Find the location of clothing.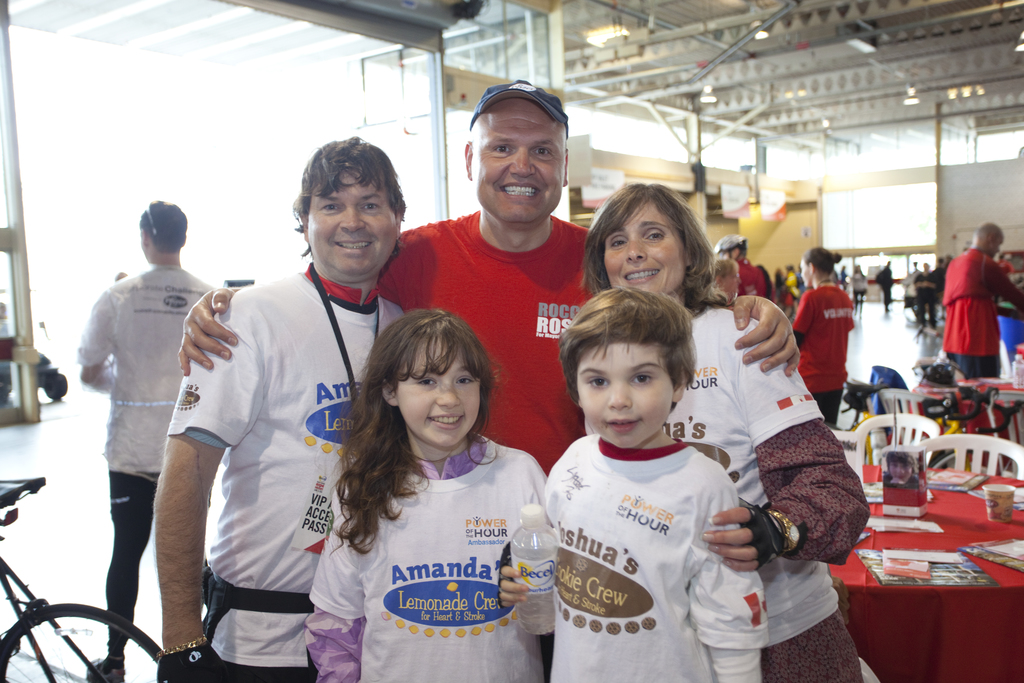
Location: bbox=[166, 270, 399, 663].
